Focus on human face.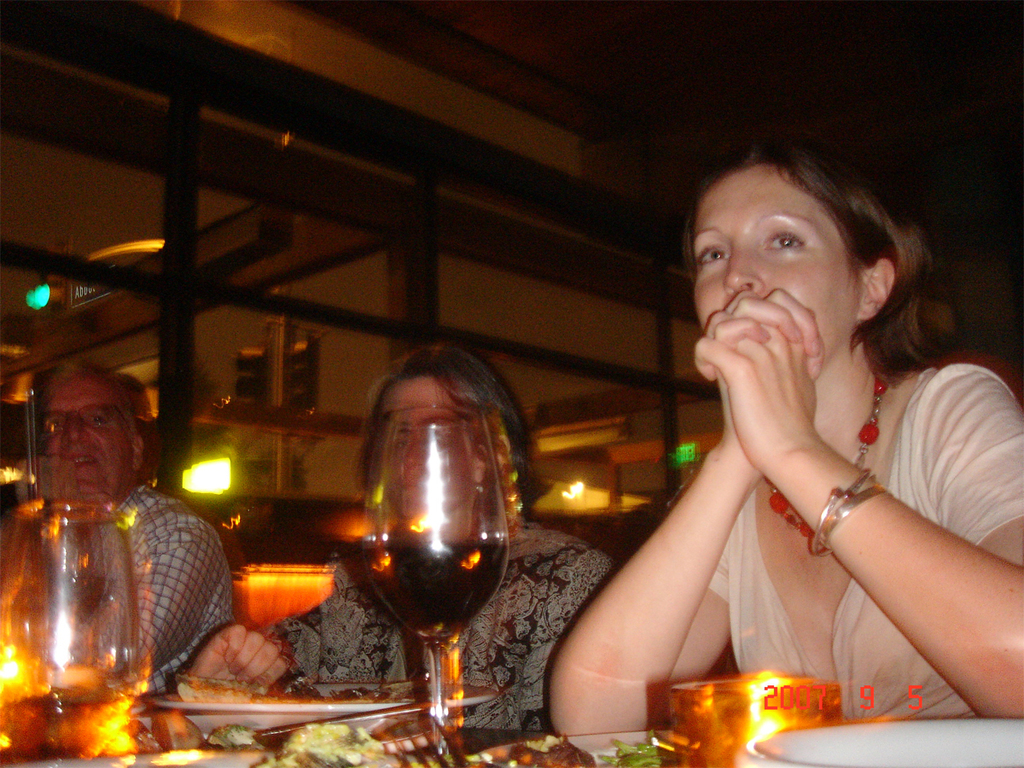
Focused at (379,375,462,488).
